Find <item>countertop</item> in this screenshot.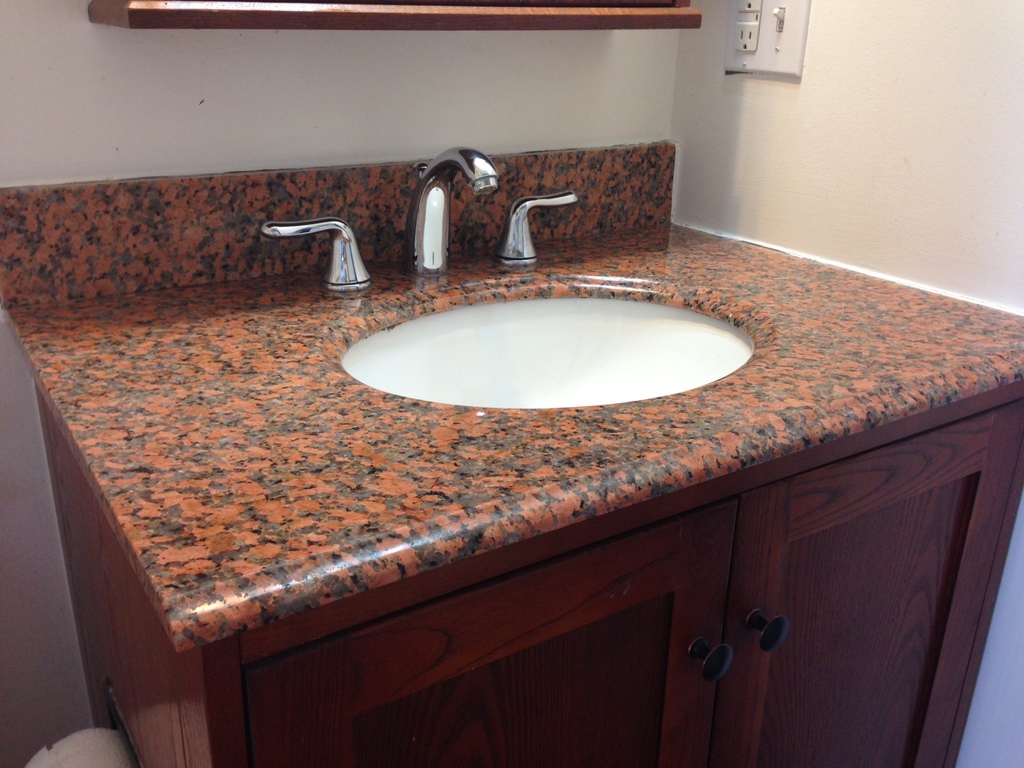
The bounding box for <item>countertop</item> is rect(0, 219, 1023, 653).
